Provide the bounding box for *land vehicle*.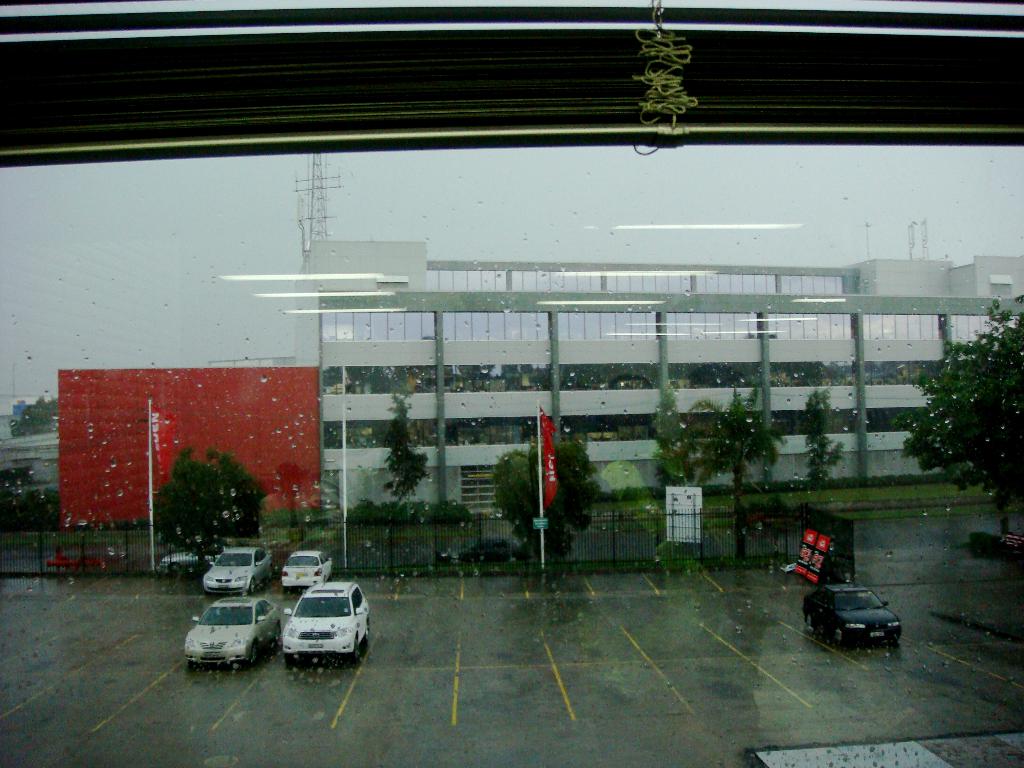
box(187, 593, 273, 687).
